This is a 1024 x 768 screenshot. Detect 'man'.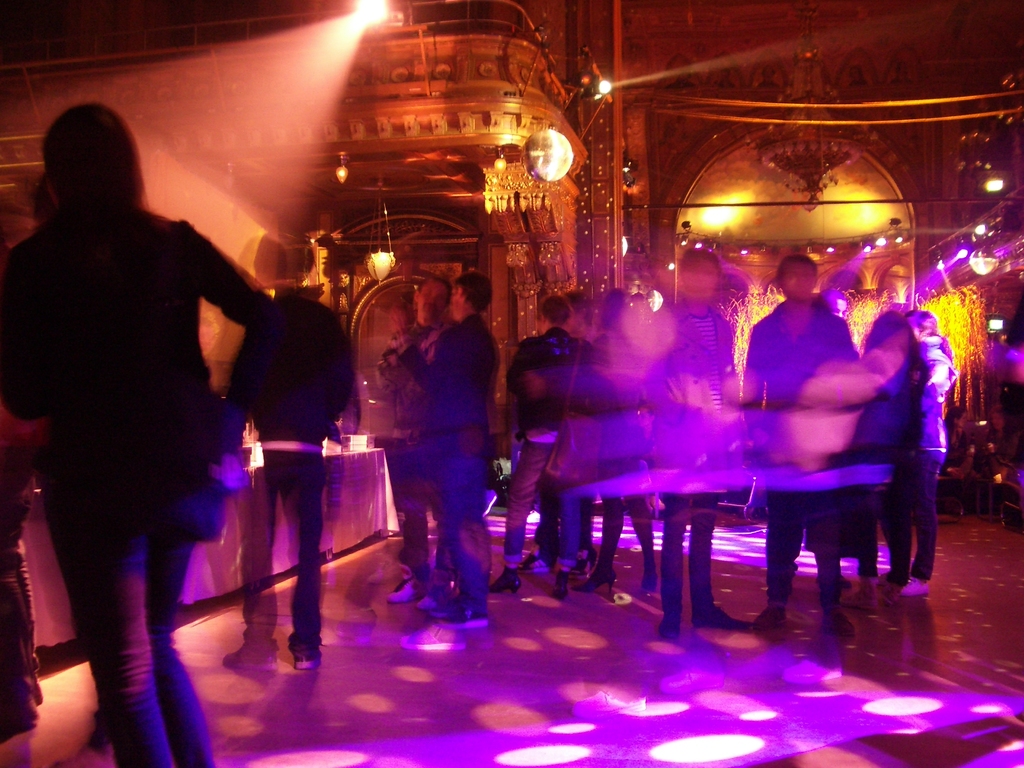
locate(738, 254, 860, 678).
